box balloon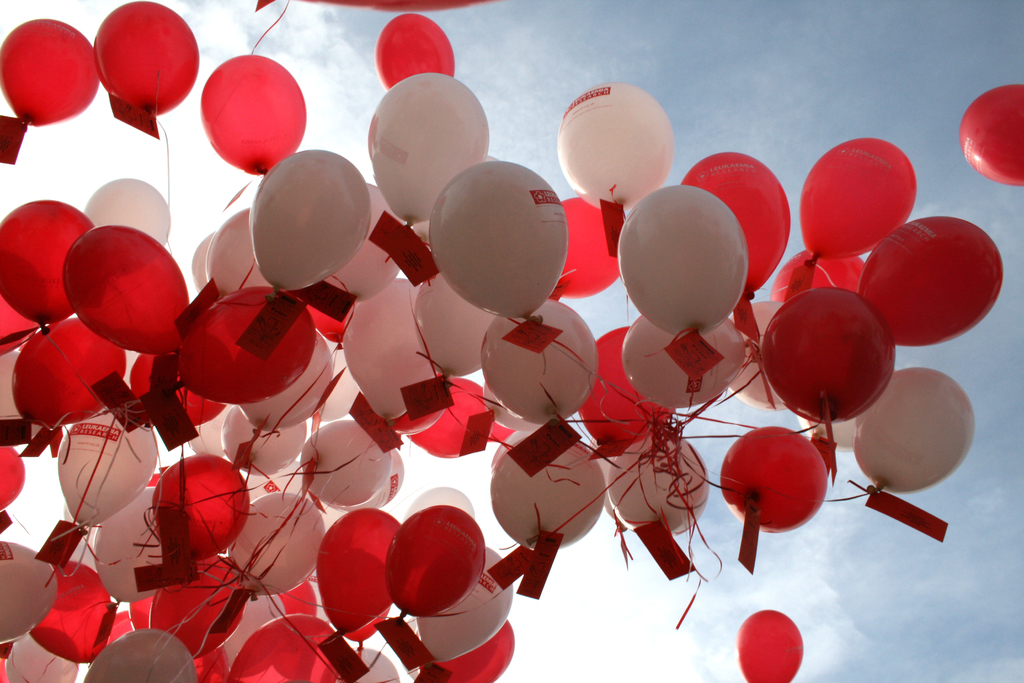
[x1=390, y1=399, x2=436, y2=438]
